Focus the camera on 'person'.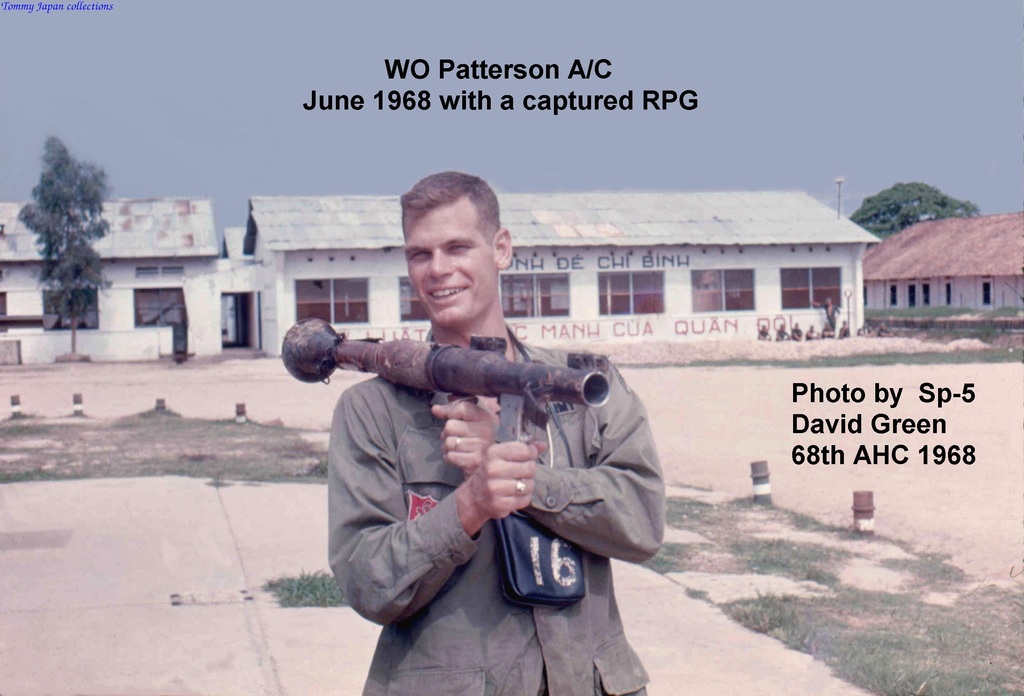
Focus region: [x1=330, y1=172, x2=662, y2=695].
